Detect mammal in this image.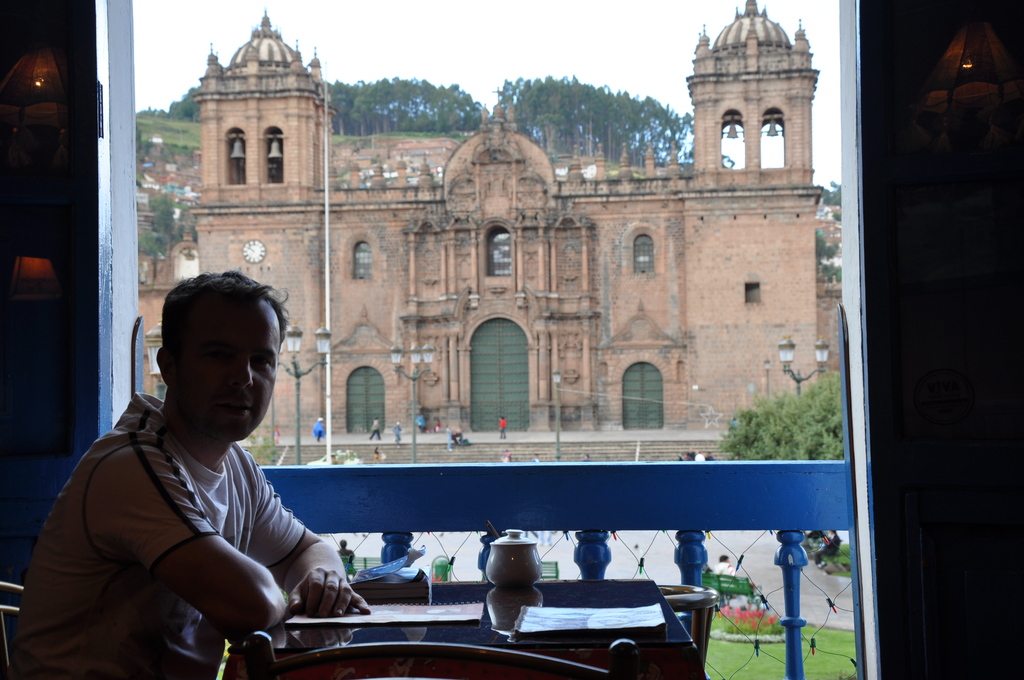
Detection: bbox=(812, 528, 842, 567).
